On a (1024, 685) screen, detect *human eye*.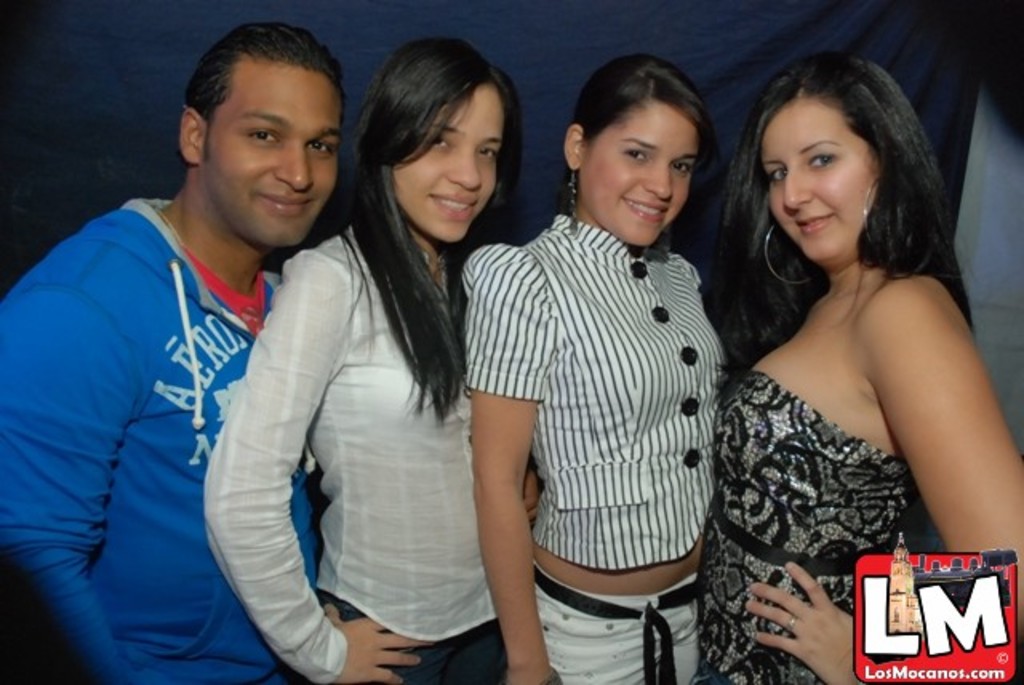
crop(477, 144, 501, 157).
